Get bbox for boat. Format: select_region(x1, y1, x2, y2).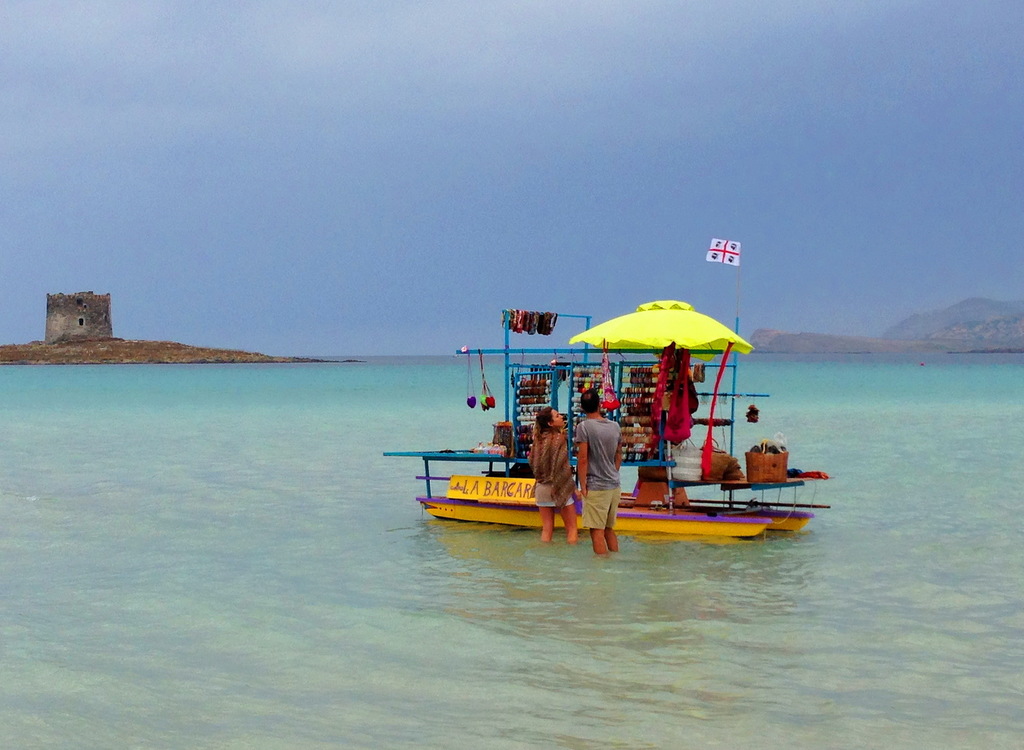
select_region(420, 470, 815, 541).
